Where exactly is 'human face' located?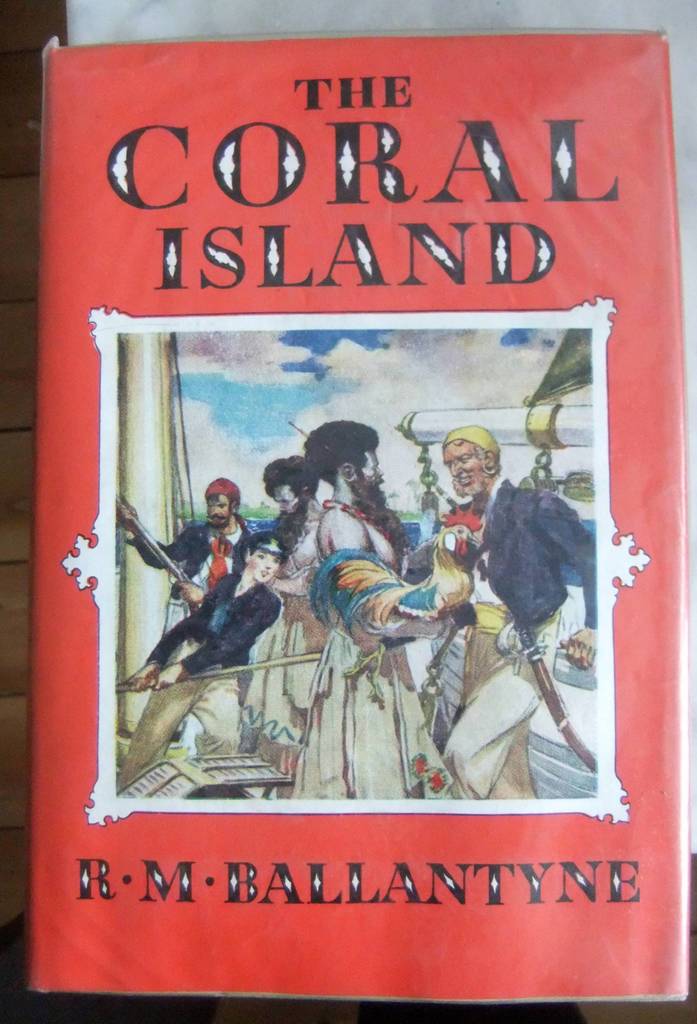
Its bounding box is <bbox>439, 435, 487, 496</bbox>.
